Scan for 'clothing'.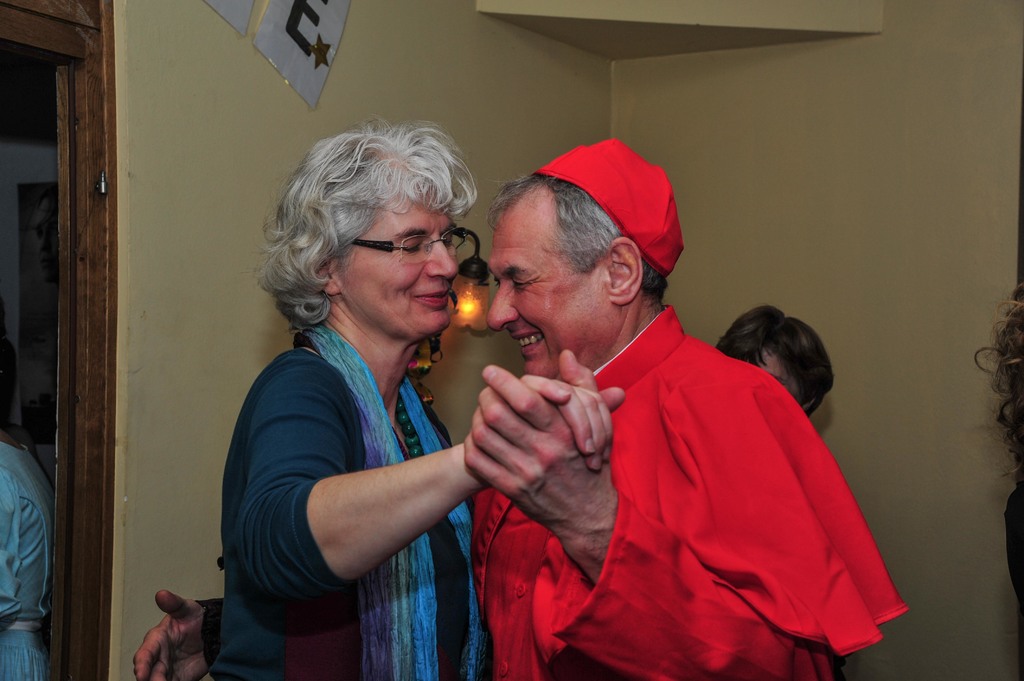
Scan result: (0,442,57,680).
